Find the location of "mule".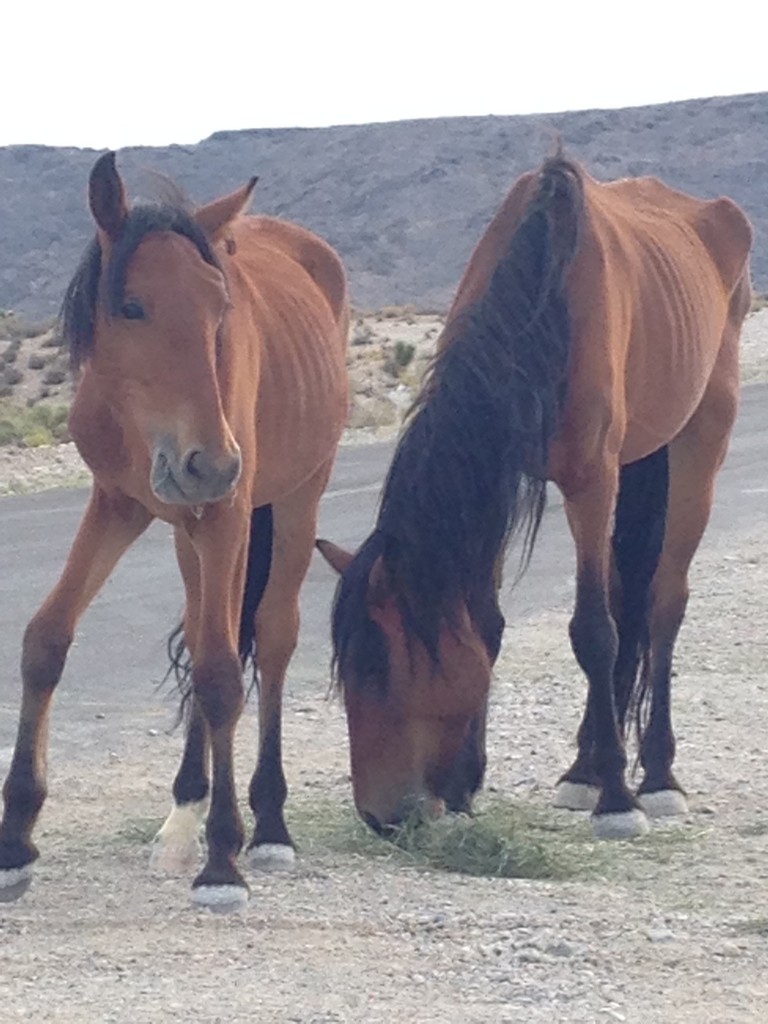
Location: select_region(317, 140, 756, 839).
